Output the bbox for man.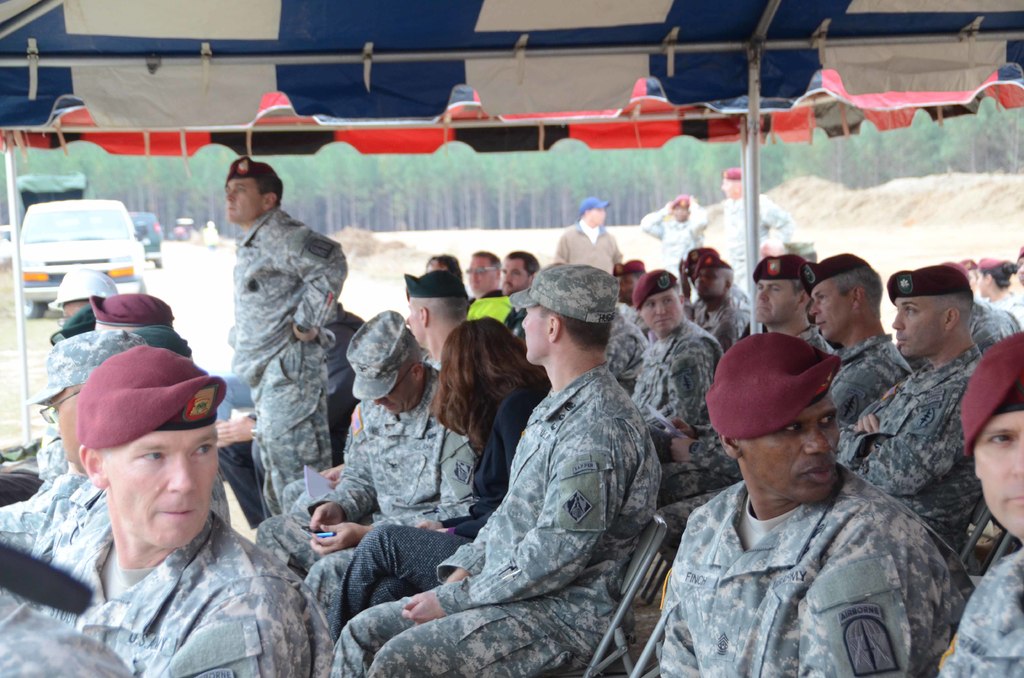
locate(616, 256, 650, 328).
